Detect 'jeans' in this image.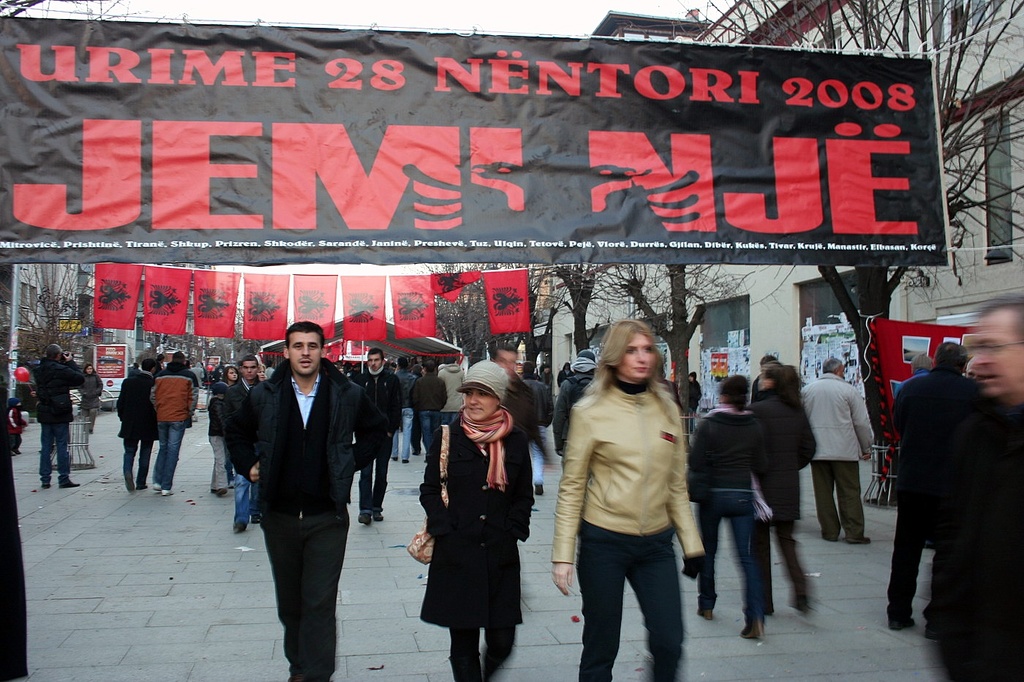
Detection: <bbox>151, 421, 184, 487</bbox>.
